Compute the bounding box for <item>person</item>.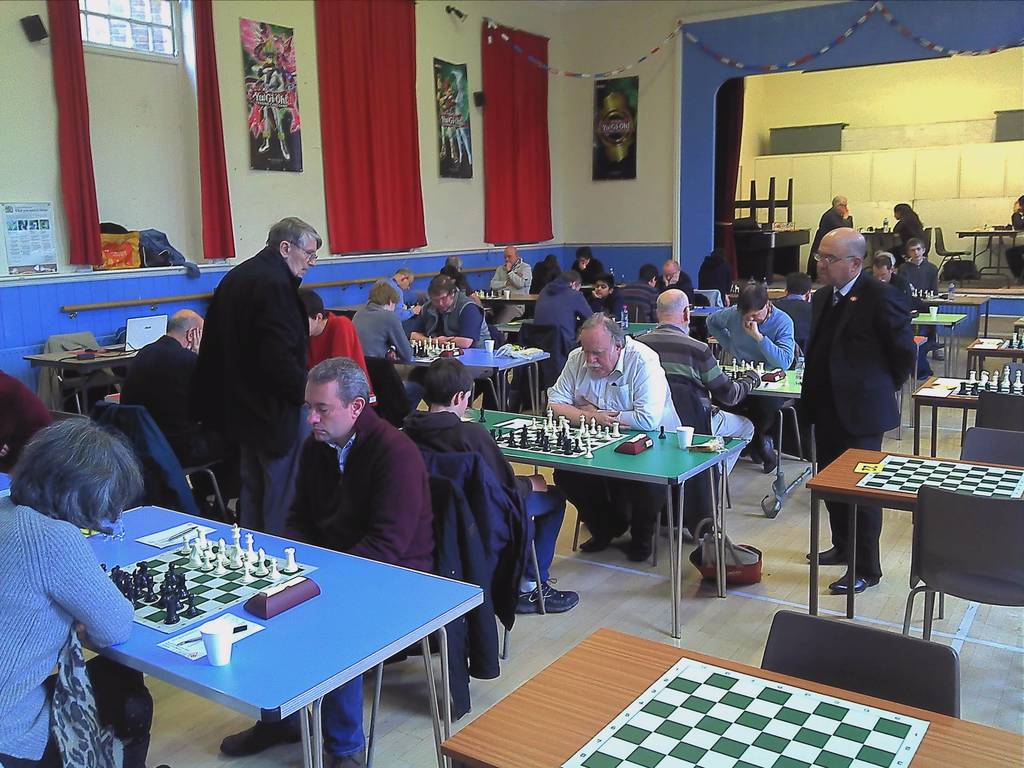
box(355, 285, 412, 368).
